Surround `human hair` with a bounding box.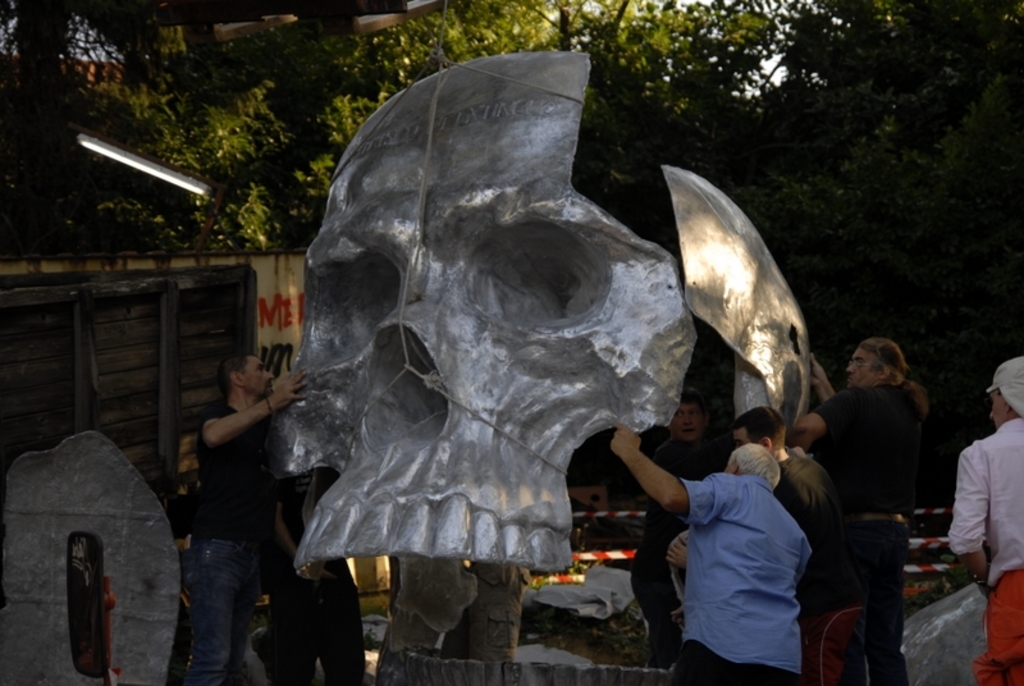
x1=221, y1=353, x2=261, y2=401.
